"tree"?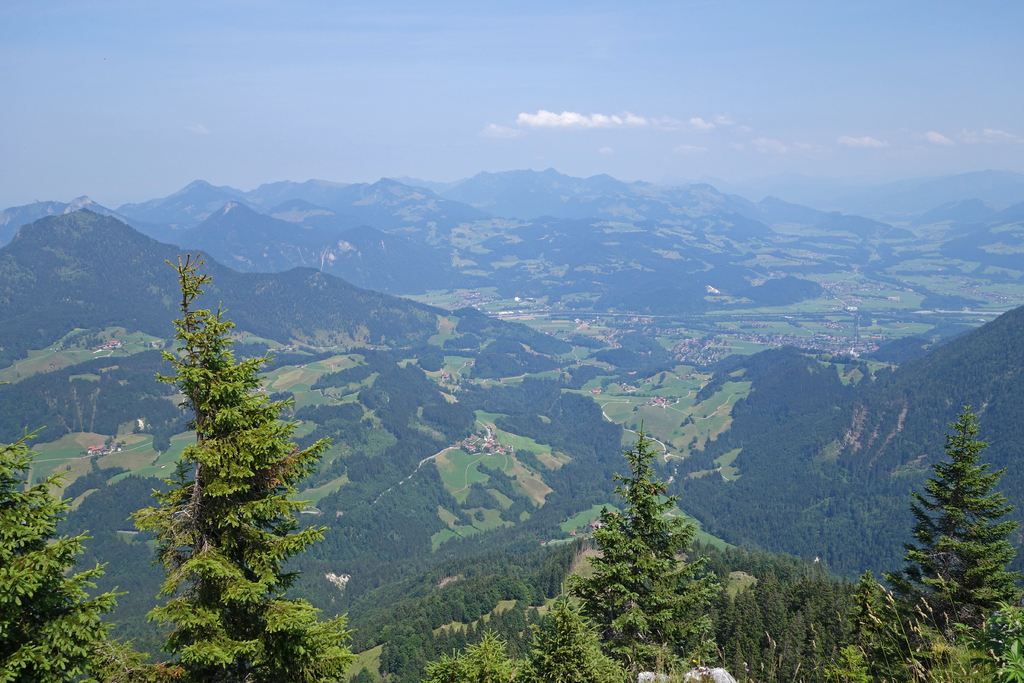
(x1=524, y1=416, x2=729, y2=682)
